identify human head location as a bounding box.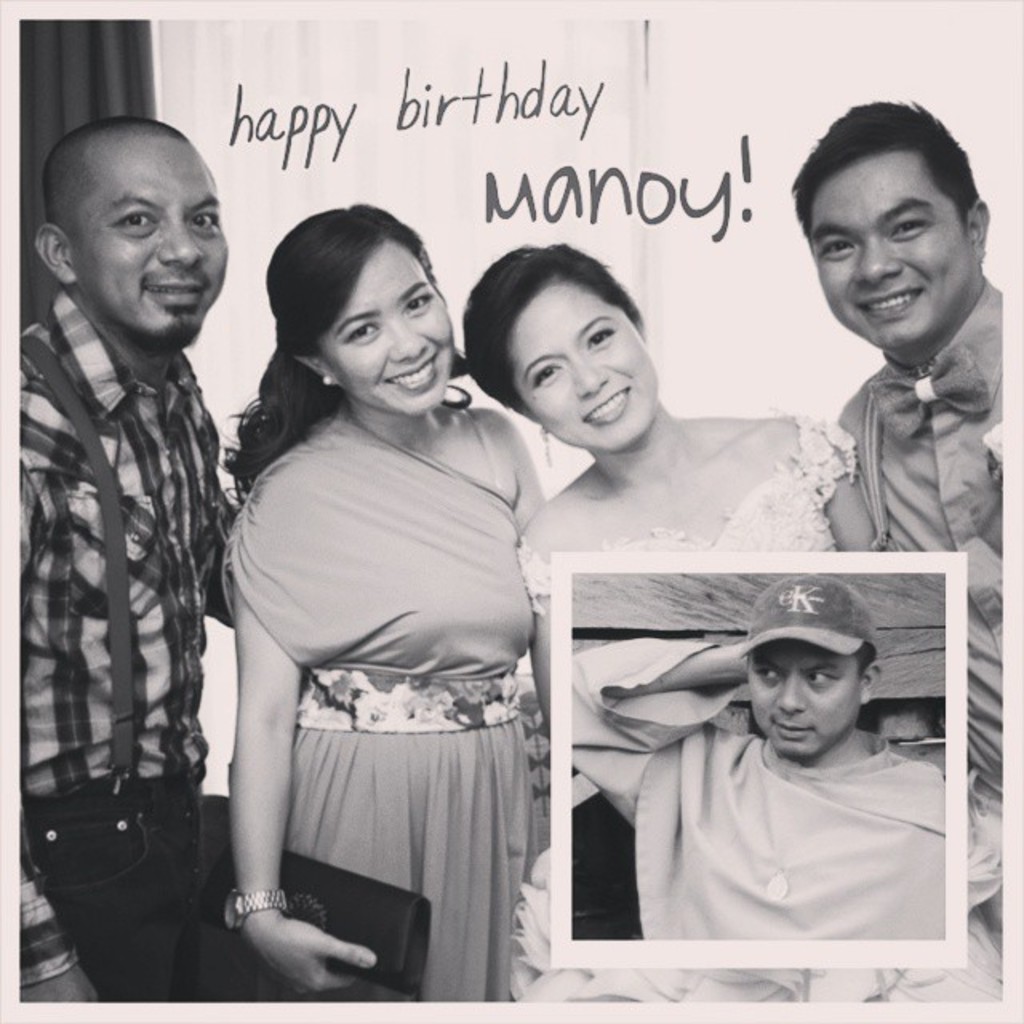
detection(792, 99, 998, 342).
